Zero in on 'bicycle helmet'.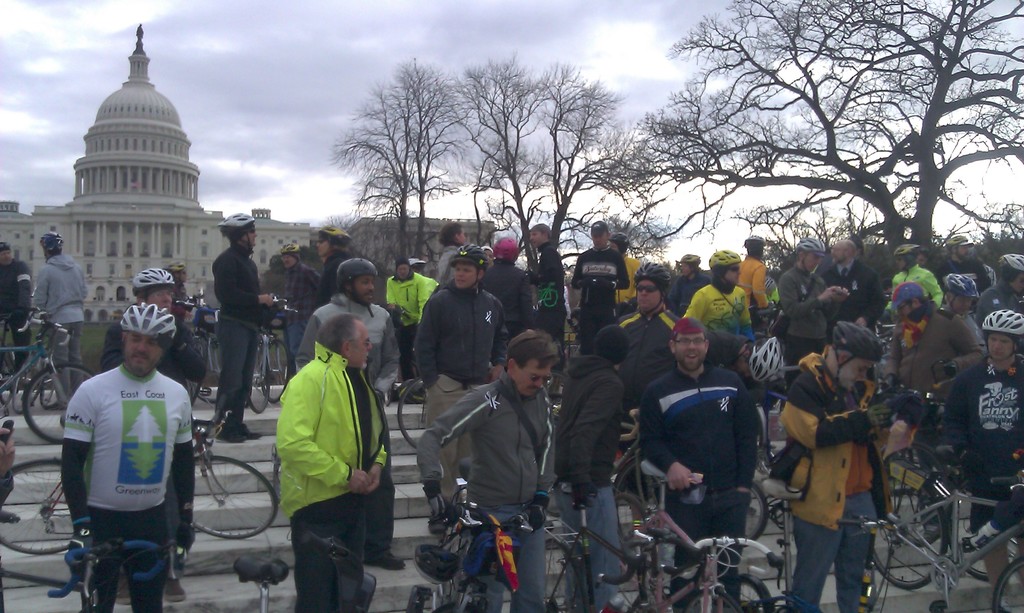
Zeroed in: 138,267,175,287.
